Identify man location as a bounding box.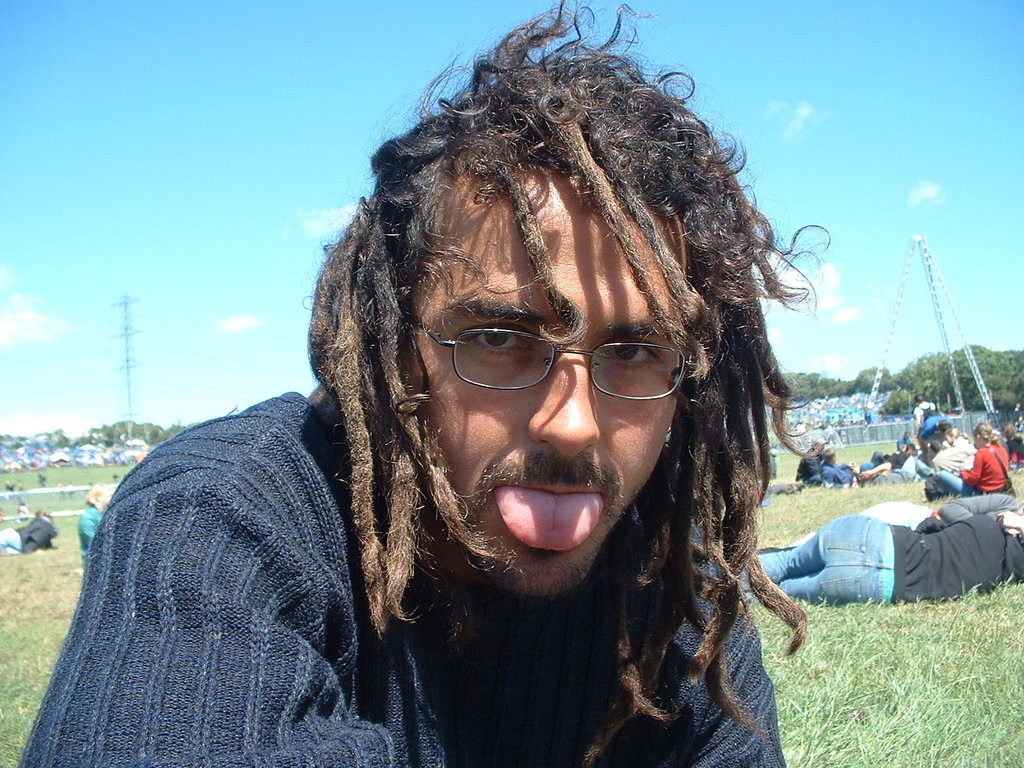
{"x1": 65, "y1": 50, "x2": 888, "y2": 764}.
